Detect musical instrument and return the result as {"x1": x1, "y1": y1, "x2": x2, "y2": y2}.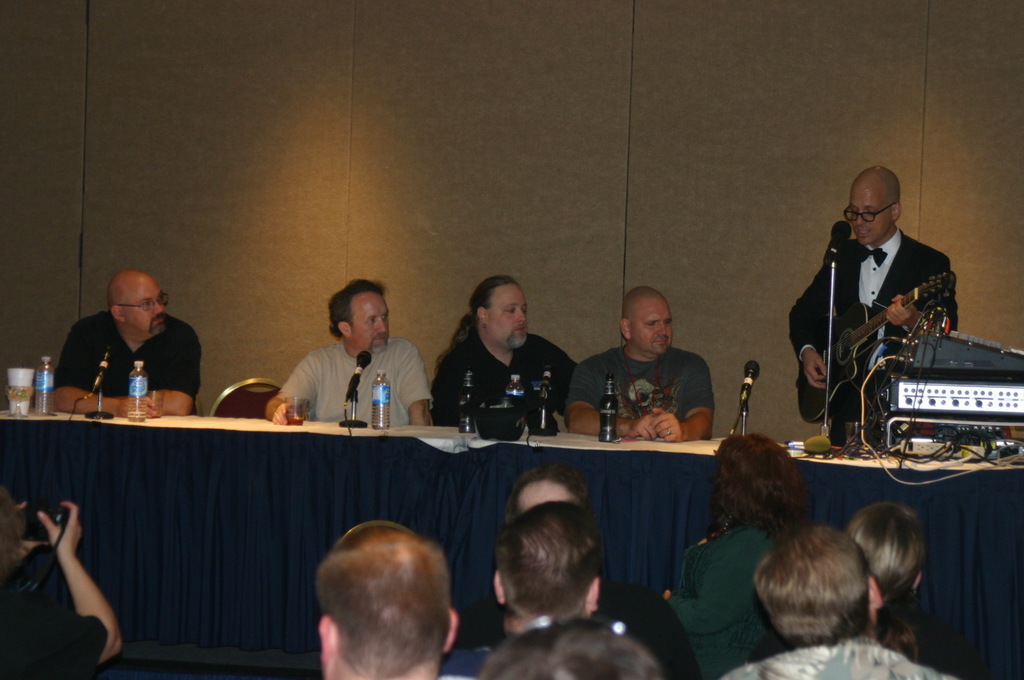
{"x1": 786, "y1": 275, "x2": 959, "y2": 438}.
